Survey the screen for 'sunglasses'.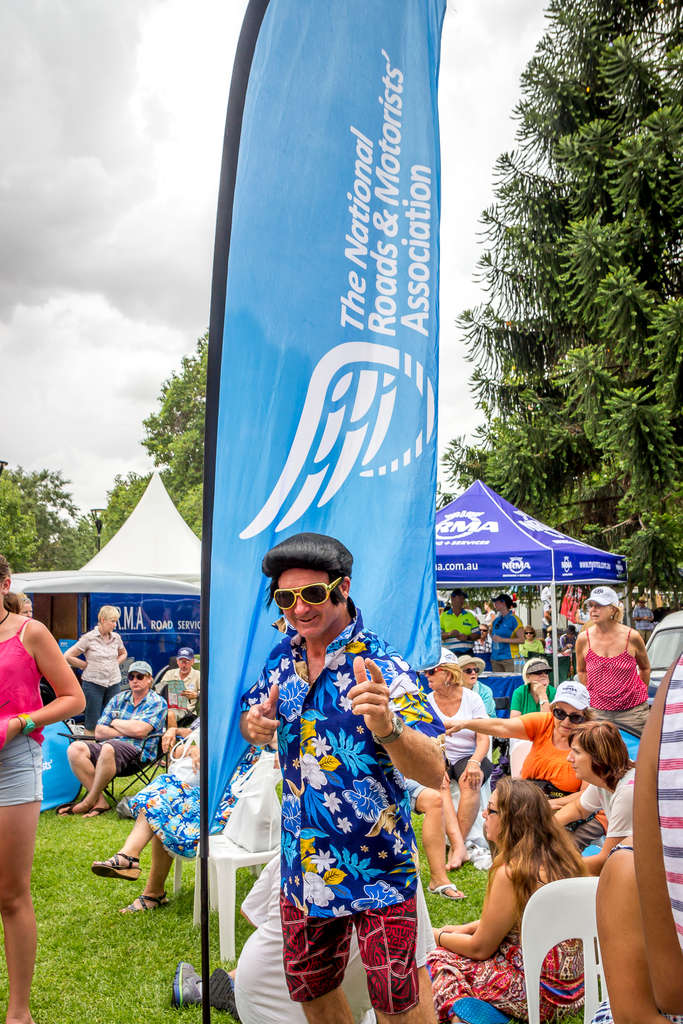
Survey found: box(428, 666, 447, 676).
